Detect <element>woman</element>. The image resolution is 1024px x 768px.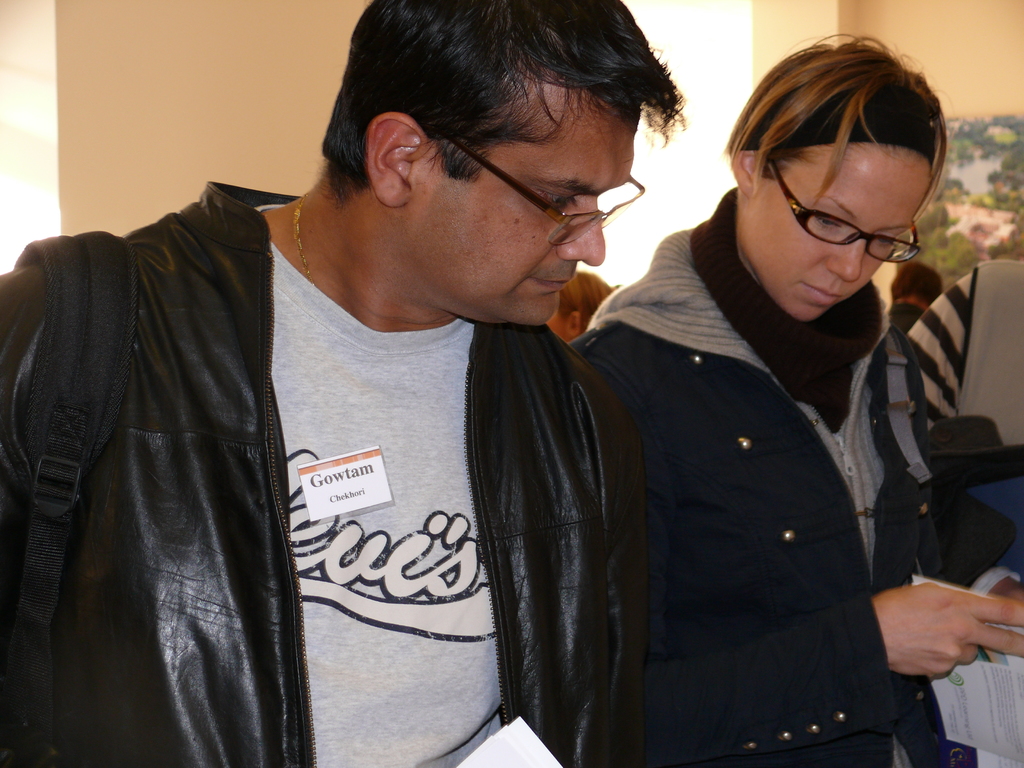
[x1=577, y1=40, x2=976, y2=767].
